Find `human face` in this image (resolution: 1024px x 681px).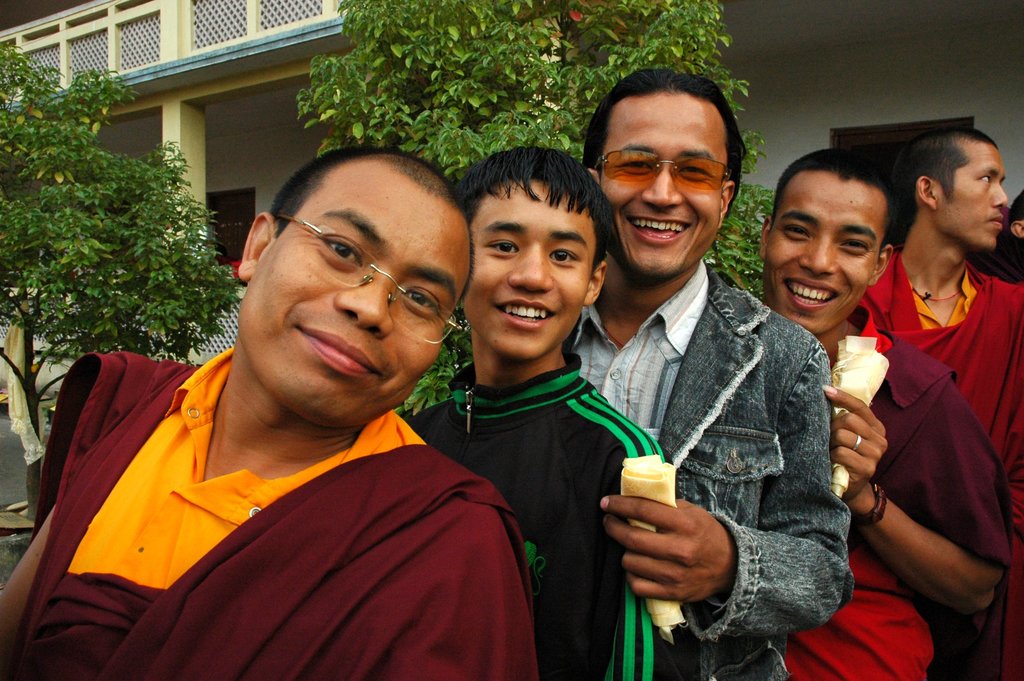
469:175:595:359.
